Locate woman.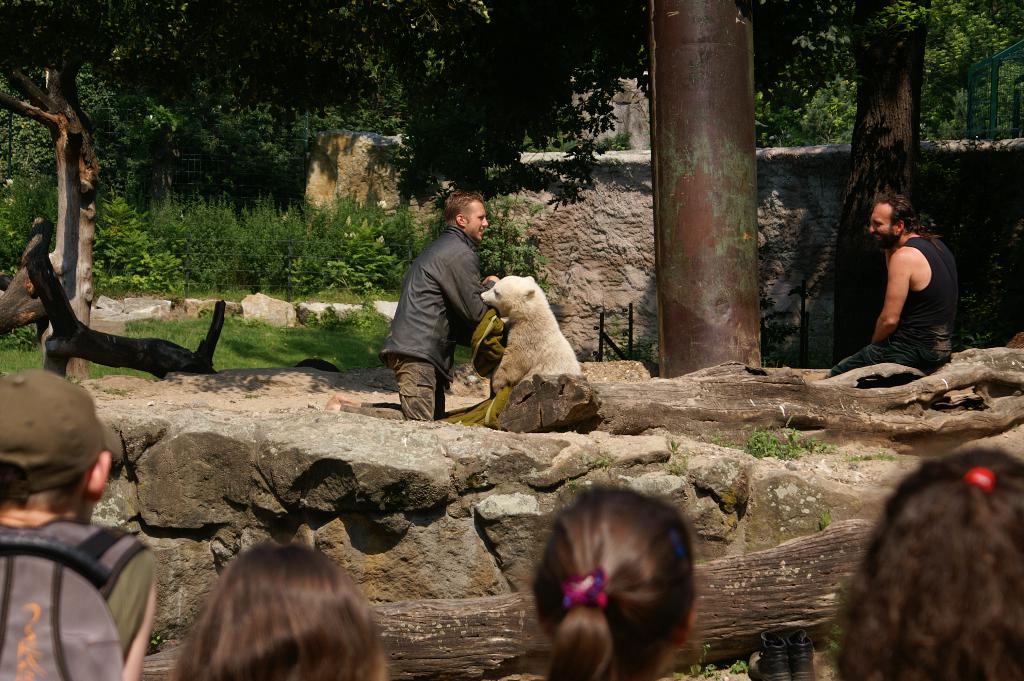
Bounding box: (left=522, top=489, right=692, bottom=680).
